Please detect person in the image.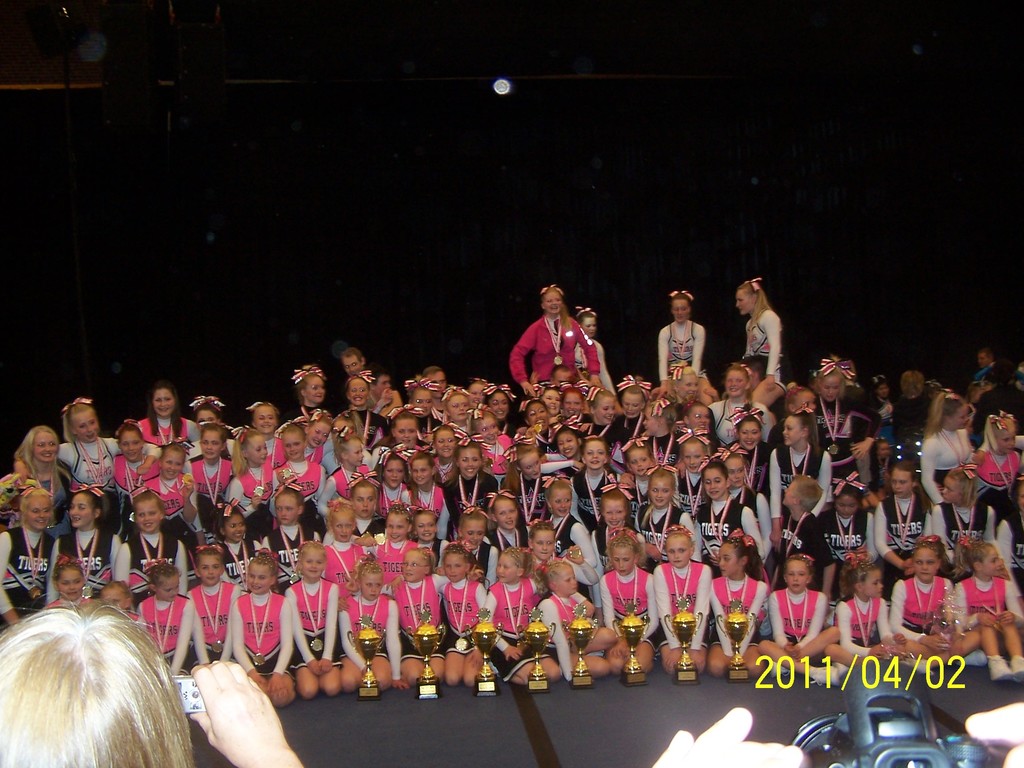
crop(447, 436, 502, 522).
